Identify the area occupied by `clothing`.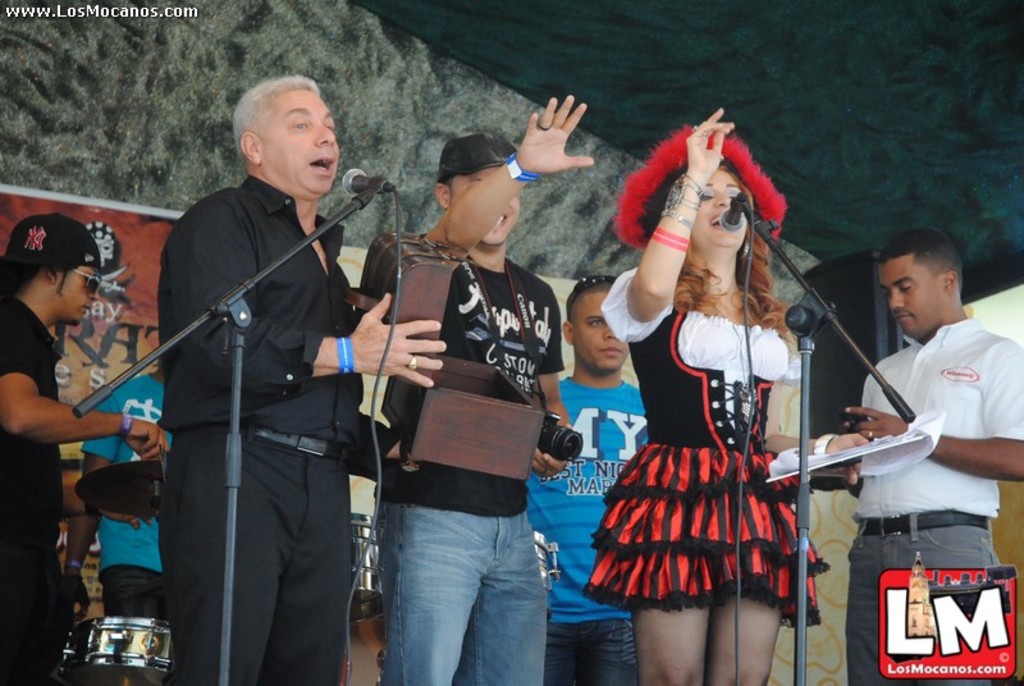
Area: 526,266,646,676.
